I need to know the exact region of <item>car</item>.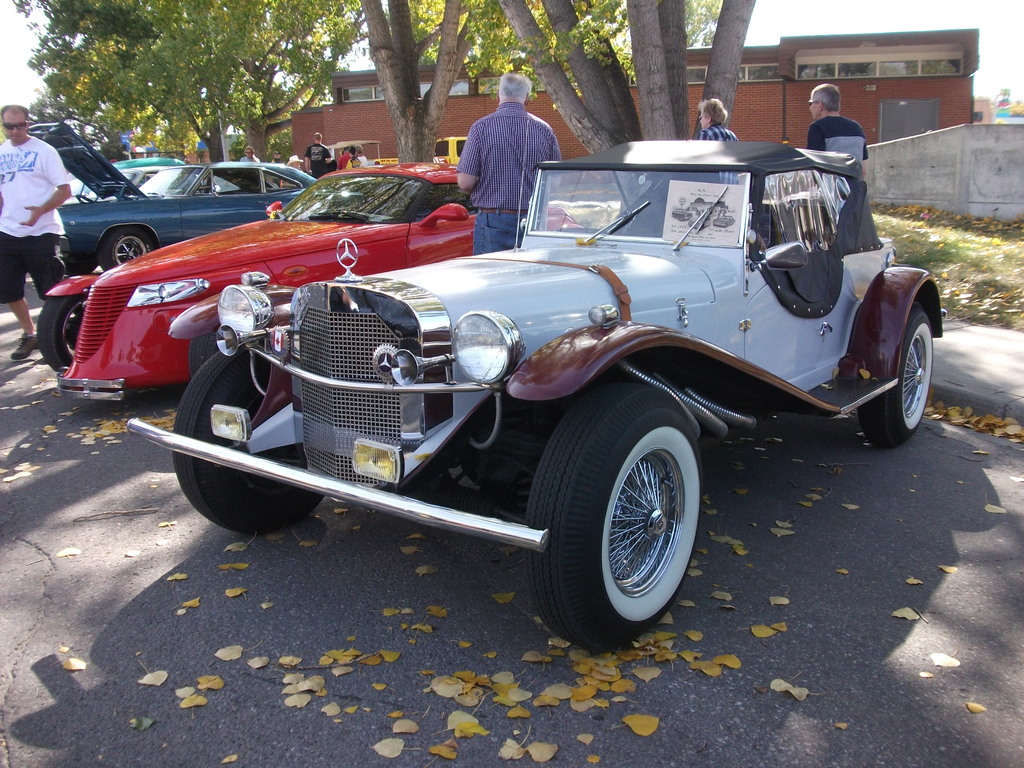
Region: box(60, 123, 317, 267).
